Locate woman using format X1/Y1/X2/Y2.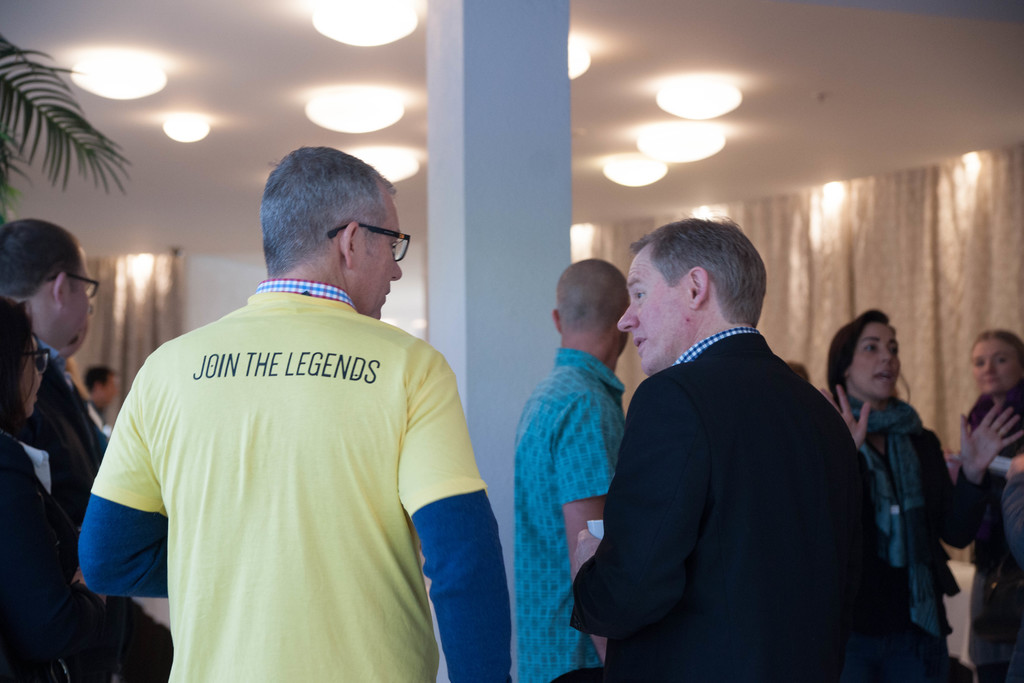
966/327/1022/682.
